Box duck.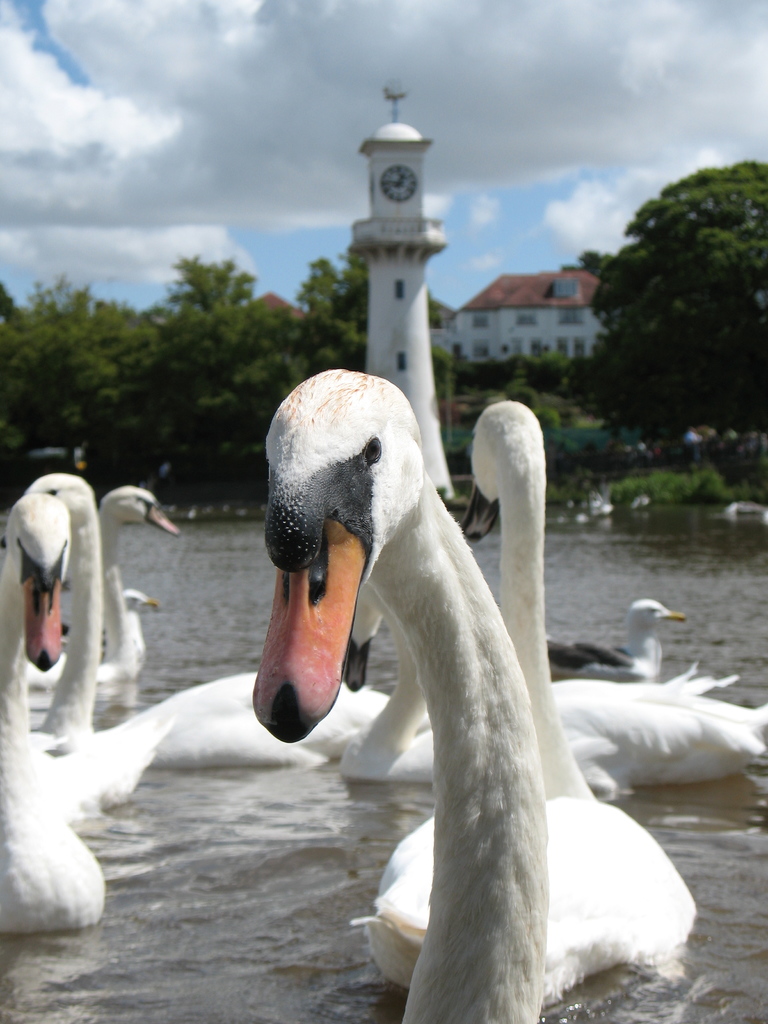
91,478,193,770.
